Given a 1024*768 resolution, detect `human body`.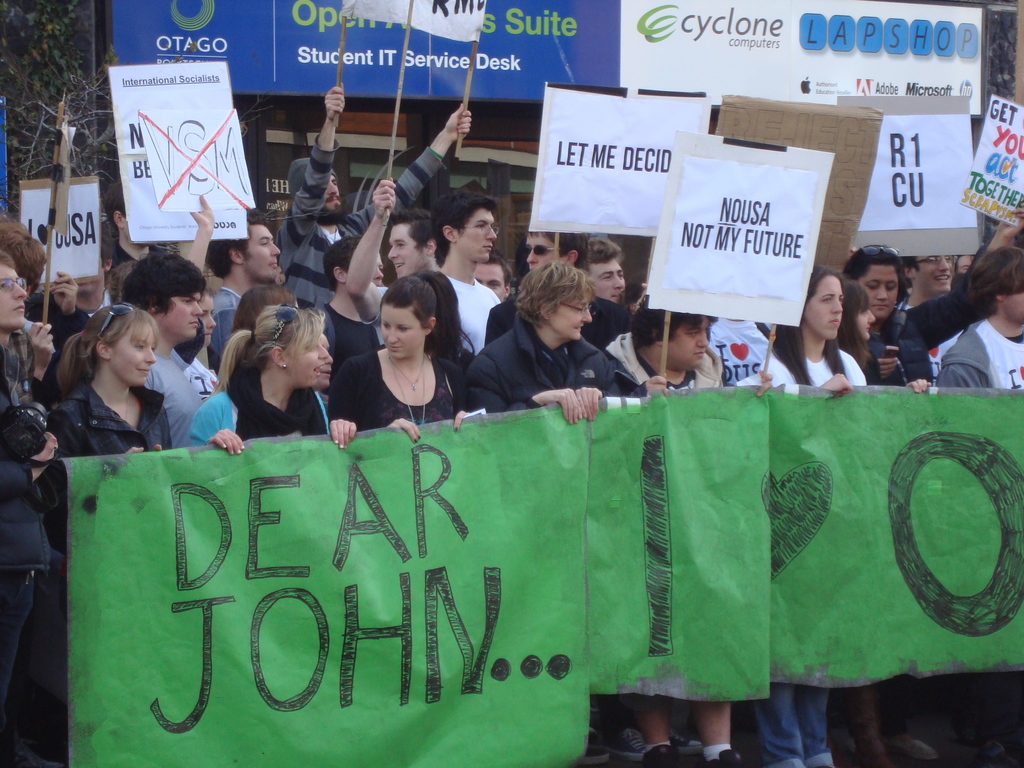
BBox(347, 175, 504, 360).
